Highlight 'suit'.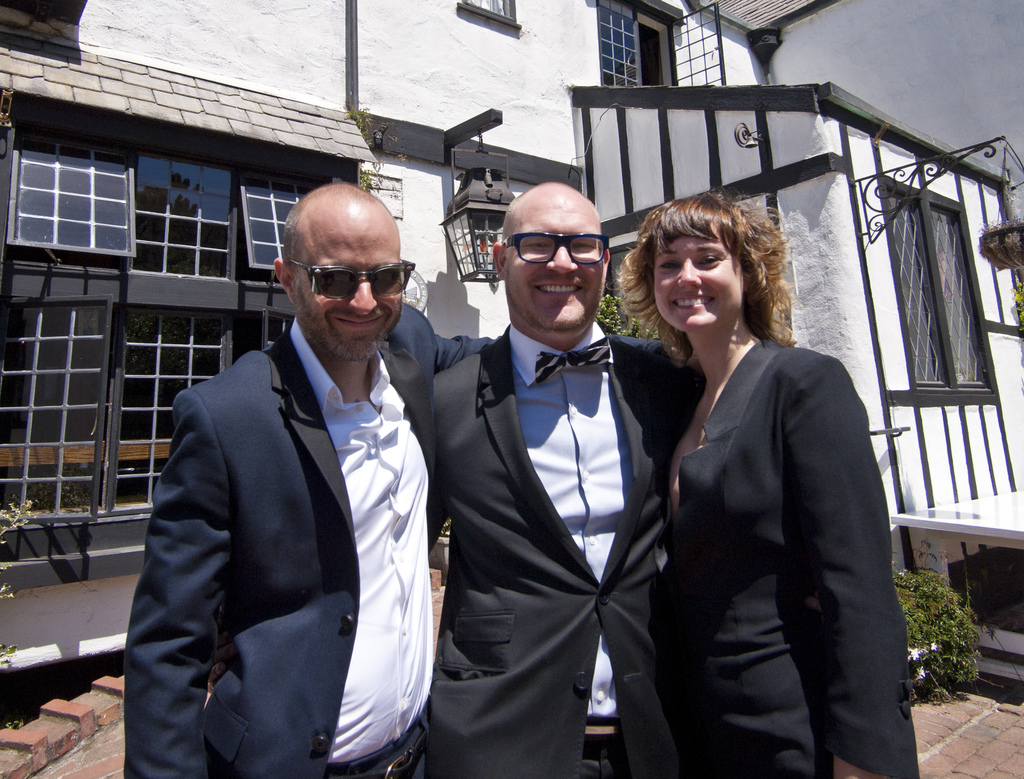
Highlighted region: (130,216,462,778).
